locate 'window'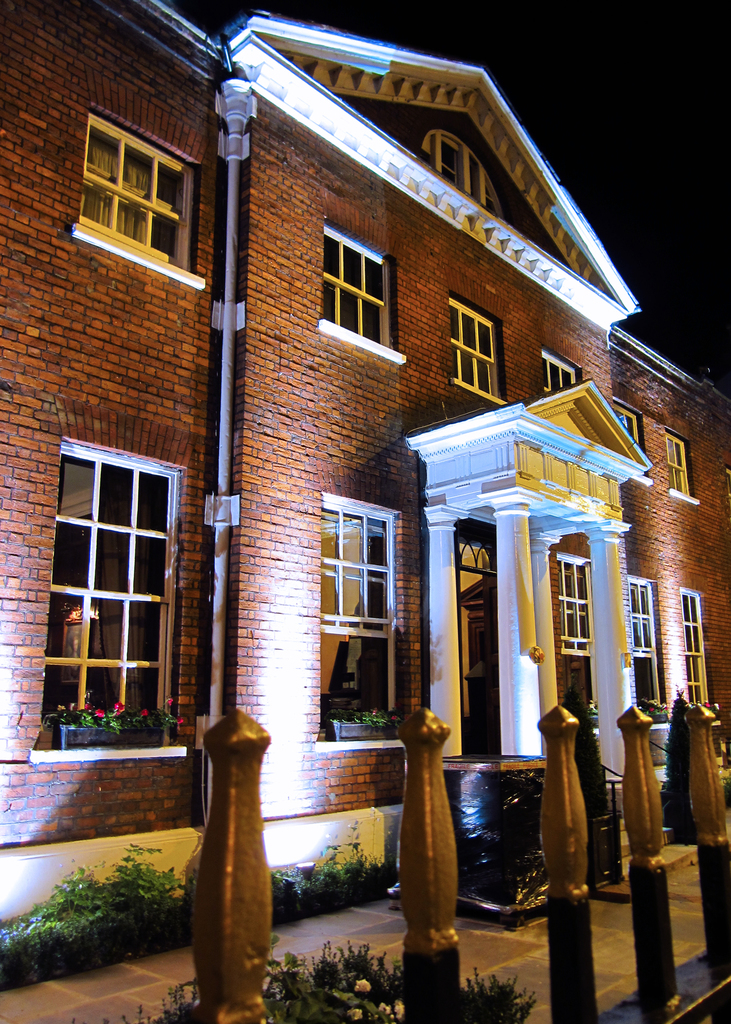
pyautogui.locateOnScreen(539, 349, 578, 393)
